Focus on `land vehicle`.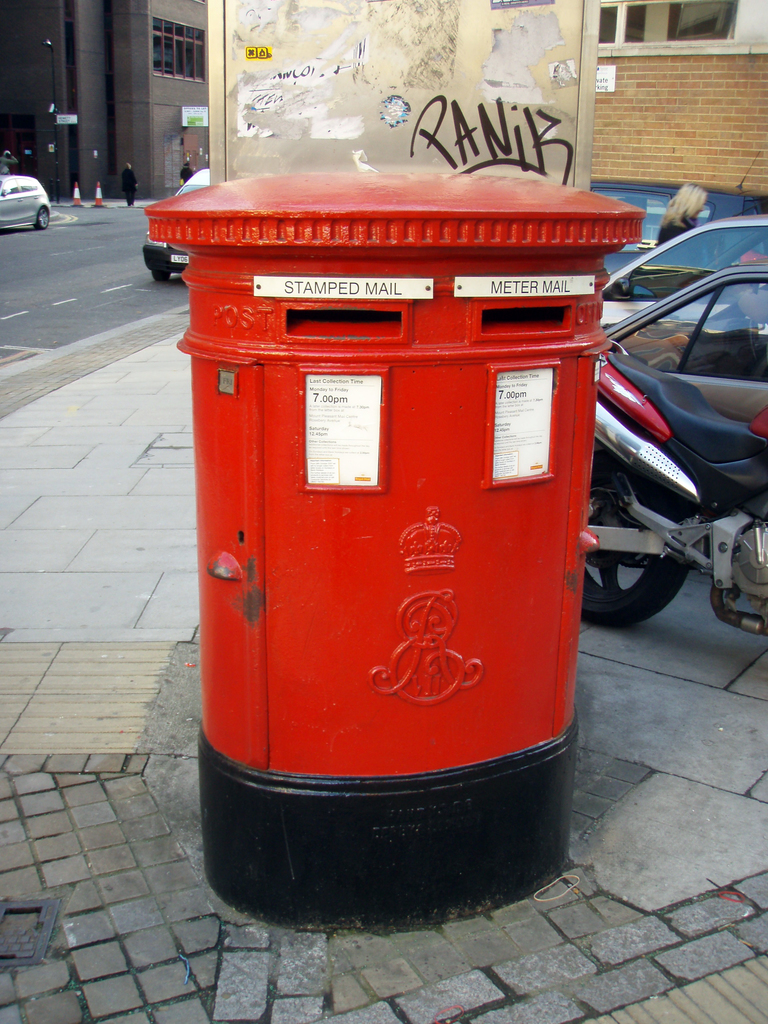
Focused at locate(593, 209, 763, 330).
